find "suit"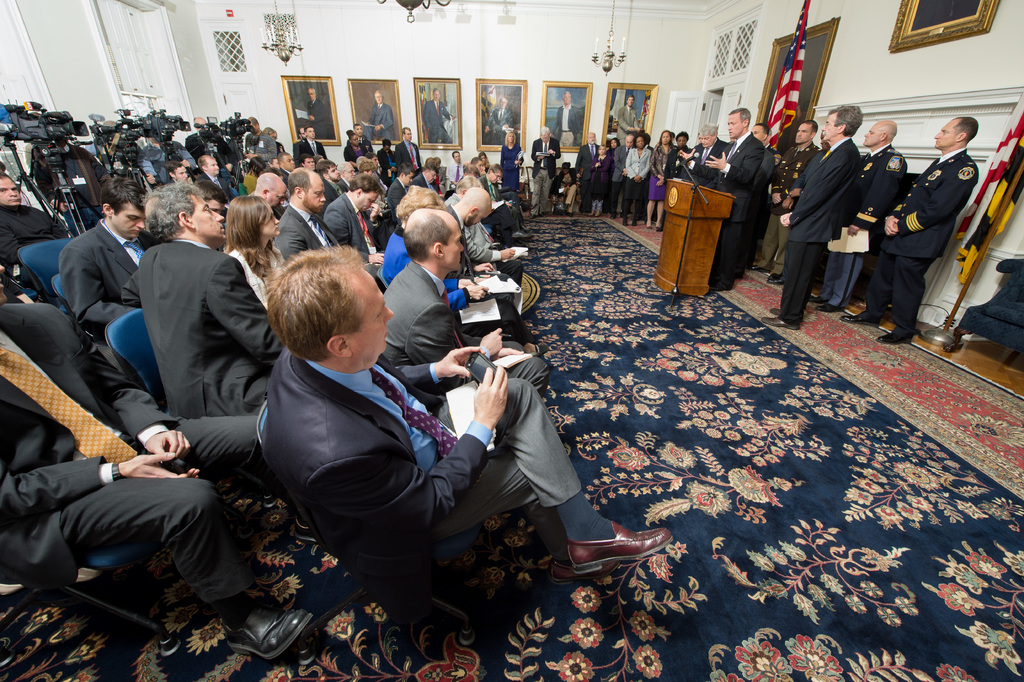
rect(861, 147, 980, 335)
